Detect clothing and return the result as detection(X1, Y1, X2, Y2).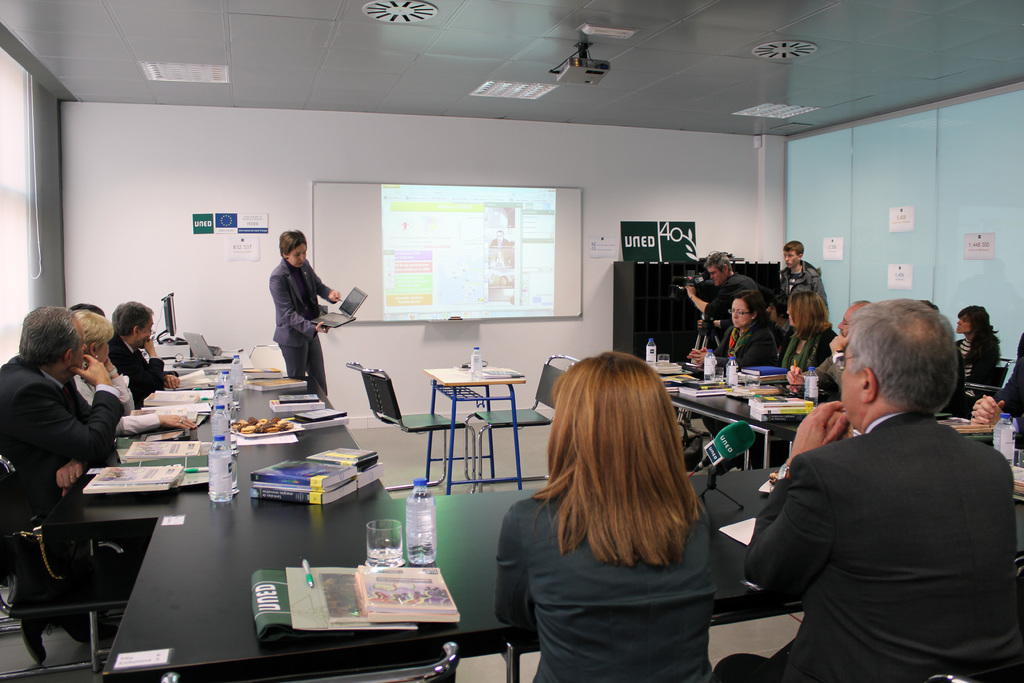
detection(778, 257, 824, 309).
